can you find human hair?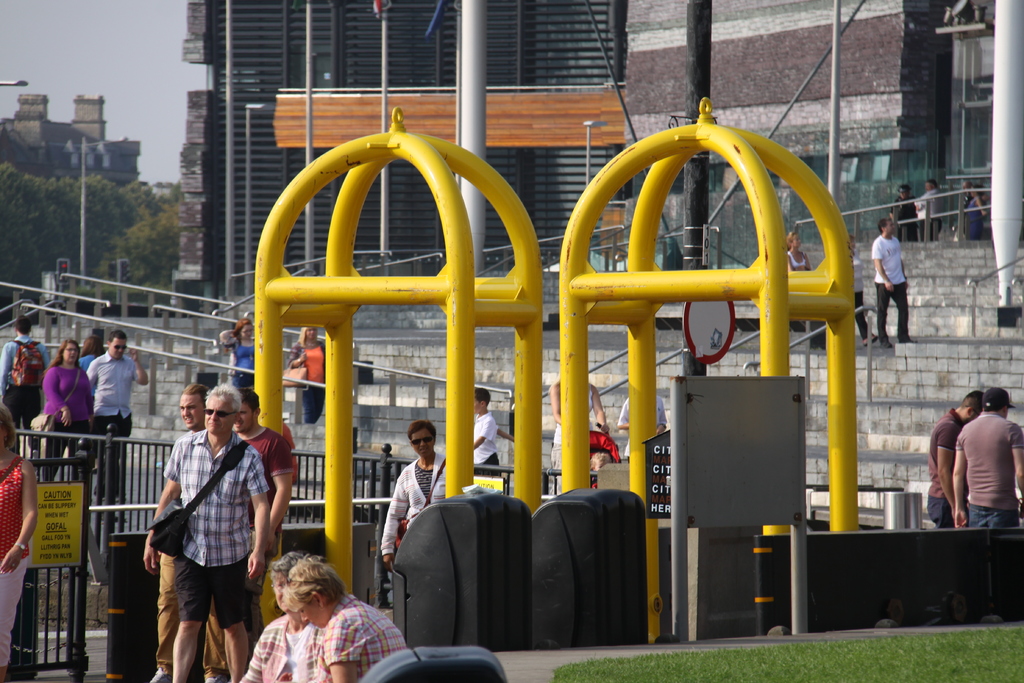
Yes, bounding box: bbox=(106, 329, 129, 343).
